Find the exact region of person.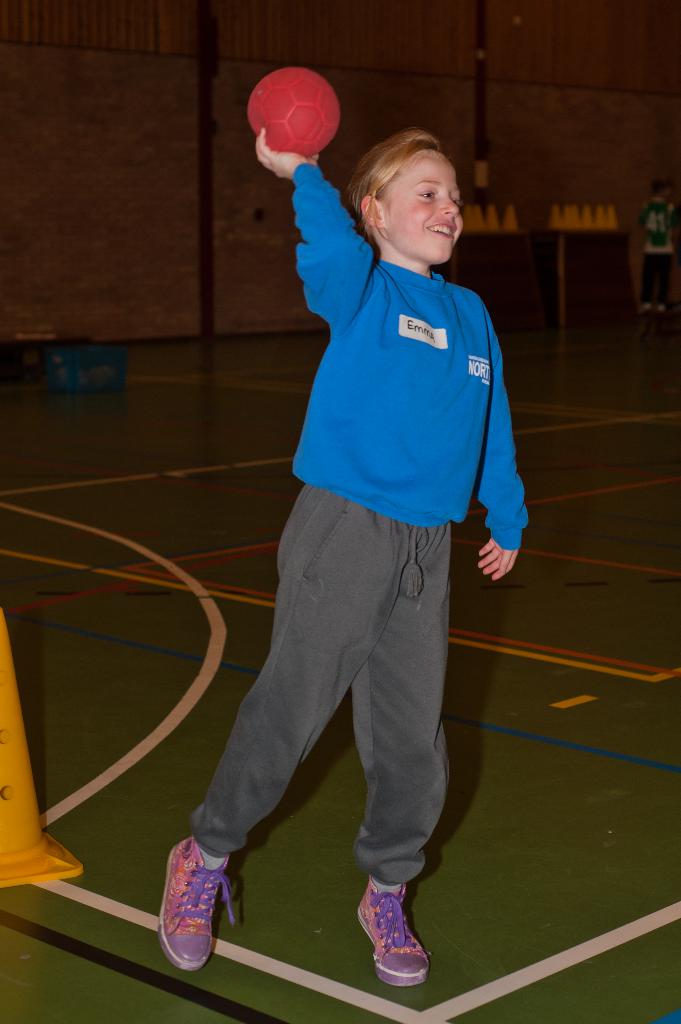
Exact region: region(632, 175, 680, 308).
